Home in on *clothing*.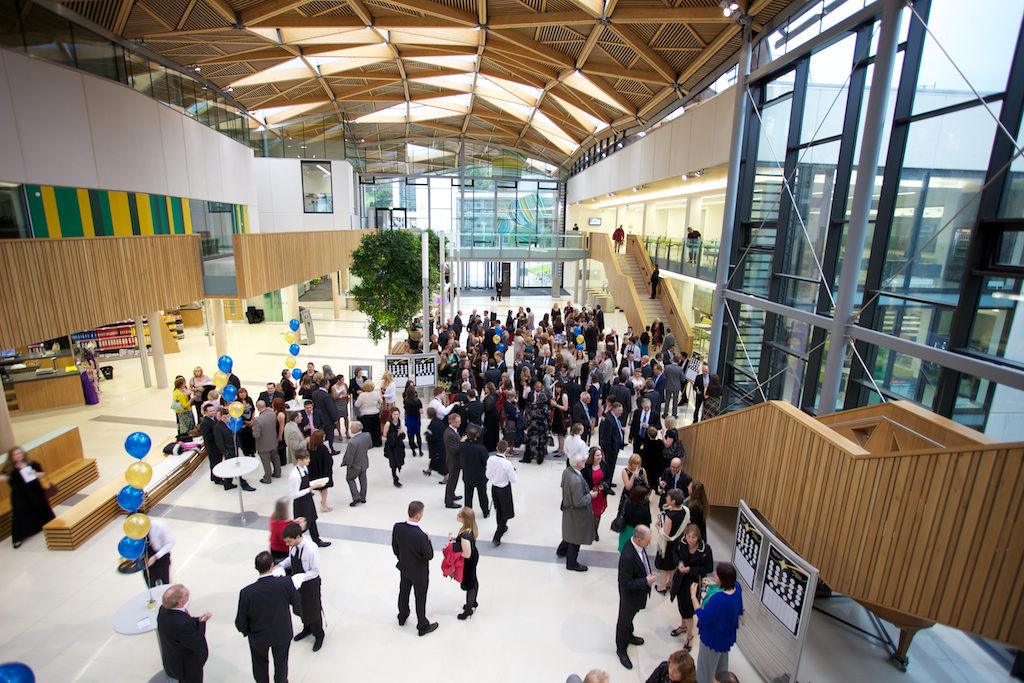
Homed in at box=[617, 538, 654, 648].
